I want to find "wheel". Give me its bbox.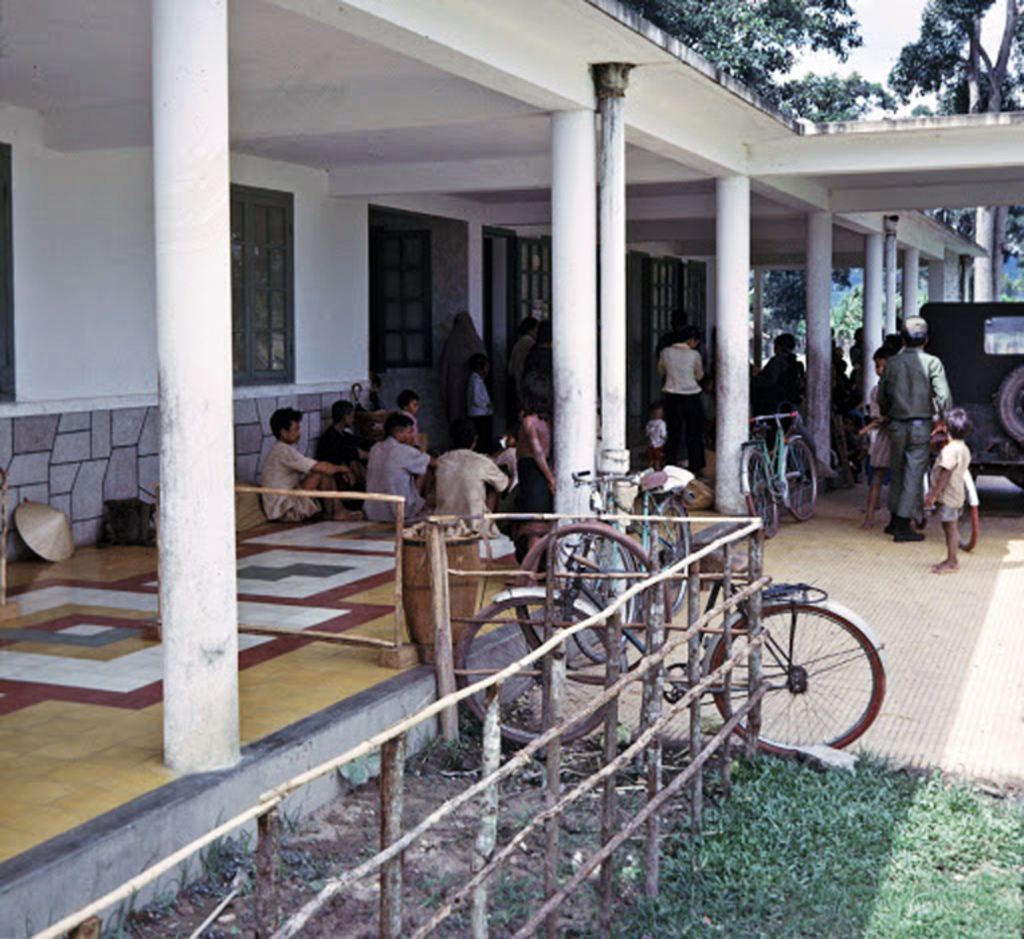
left=658, top=499, right=691, bottom=612.
